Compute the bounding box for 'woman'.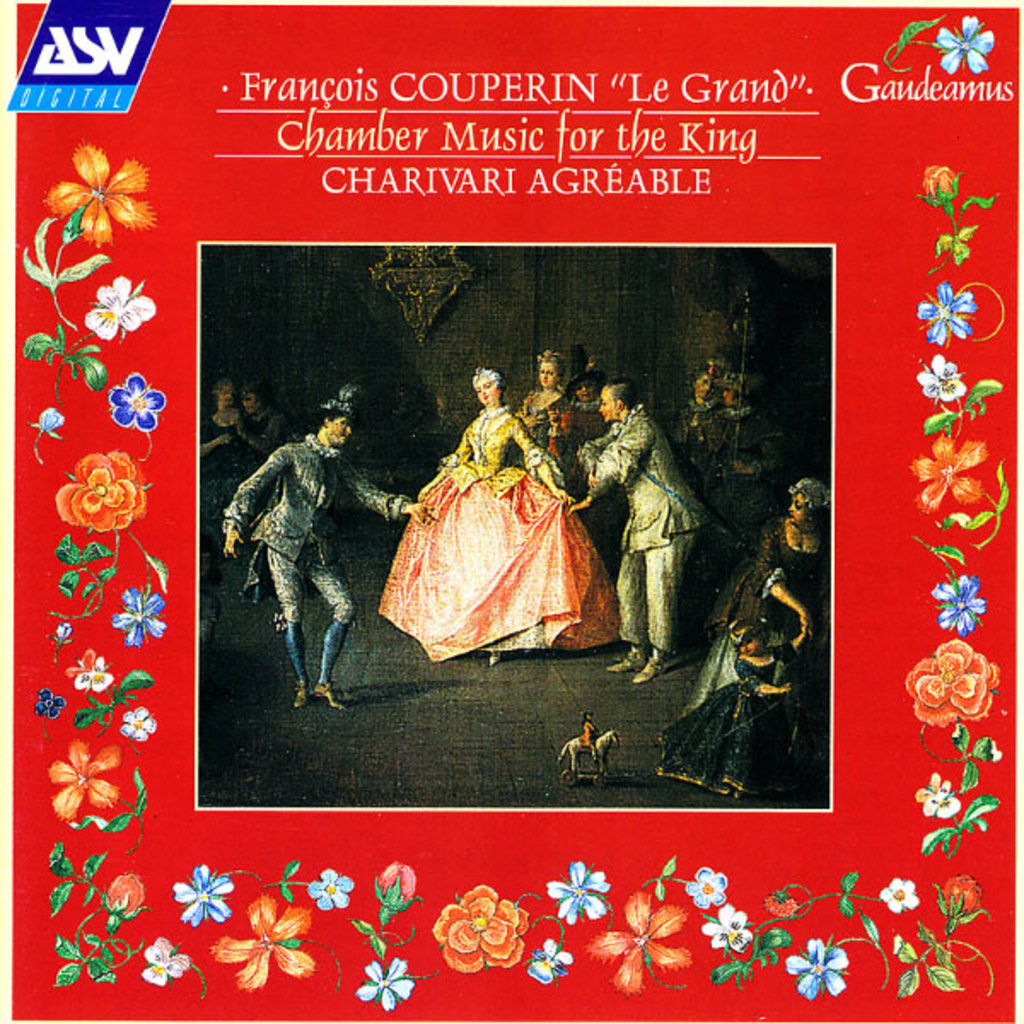
x1=369, y1=367, x2=628, y2=650.
